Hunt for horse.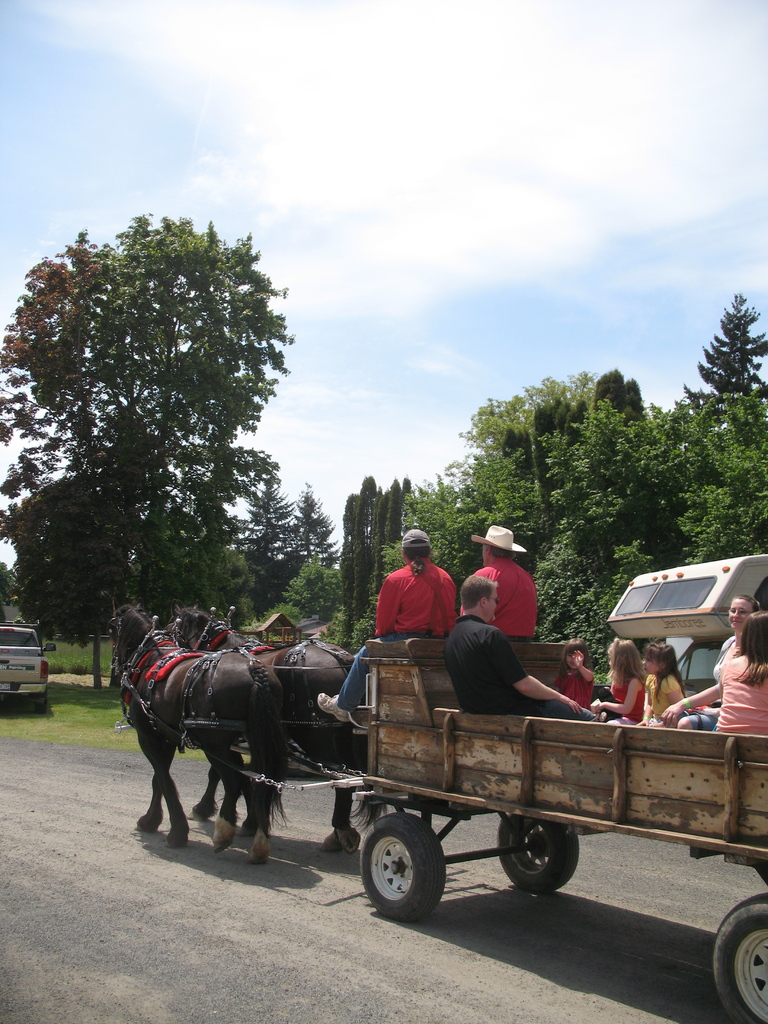
Hunted down at 167 603 394 858.
